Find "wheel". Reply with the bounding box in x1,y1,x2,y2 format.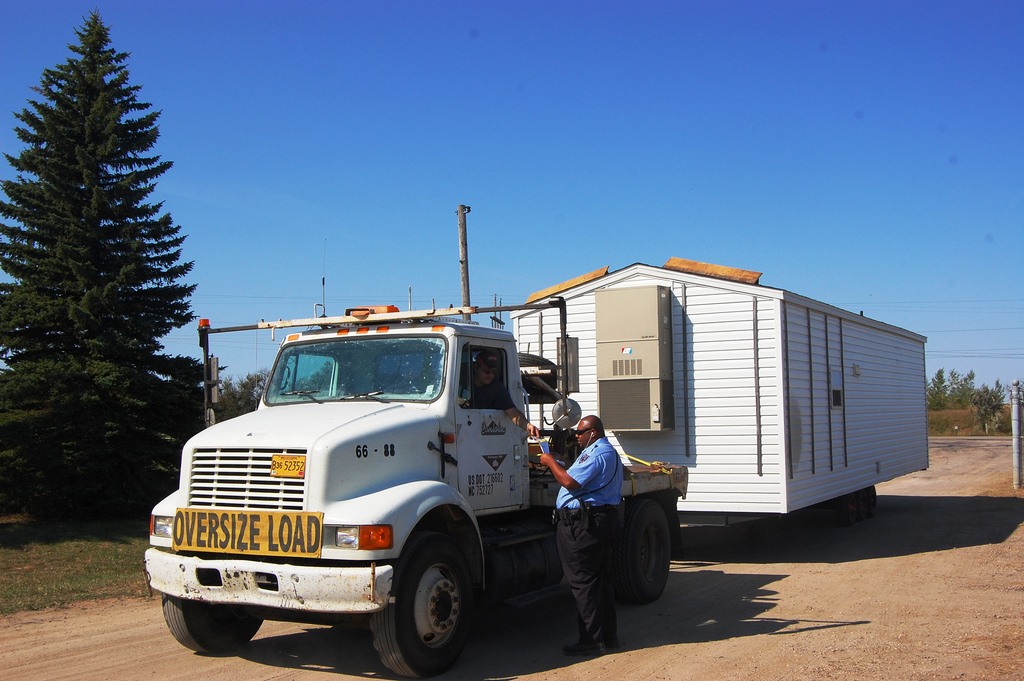
852,490,864,522.
